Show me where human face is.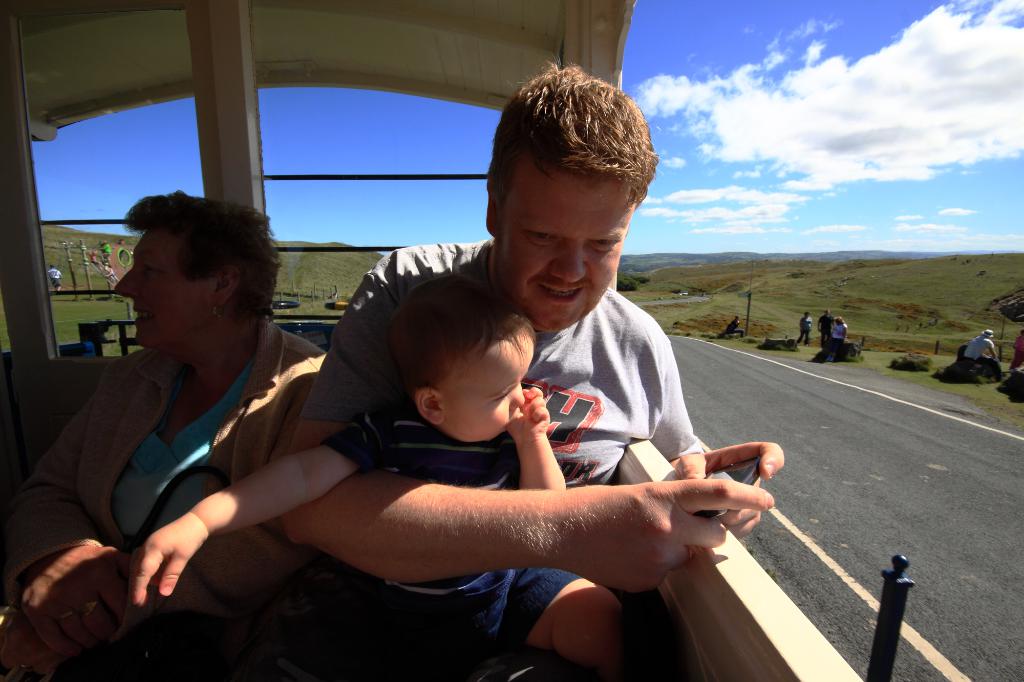
human face is at 442:335:535:443.
